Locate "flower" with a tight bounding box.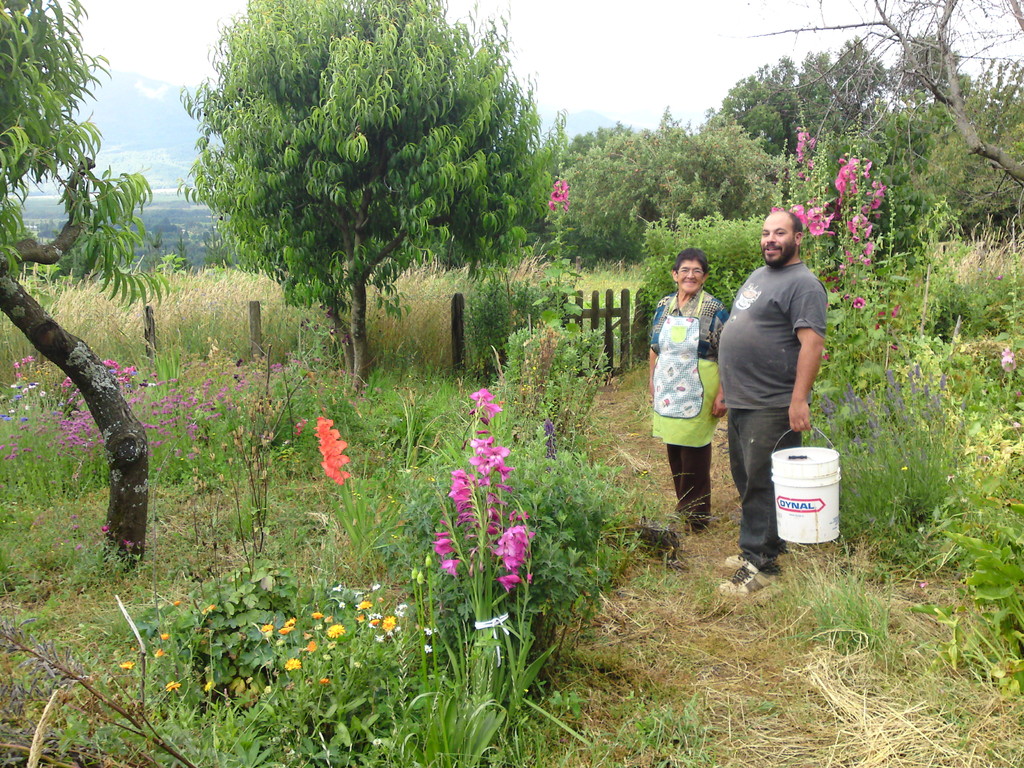
crop(486, 520, 530, 566).
